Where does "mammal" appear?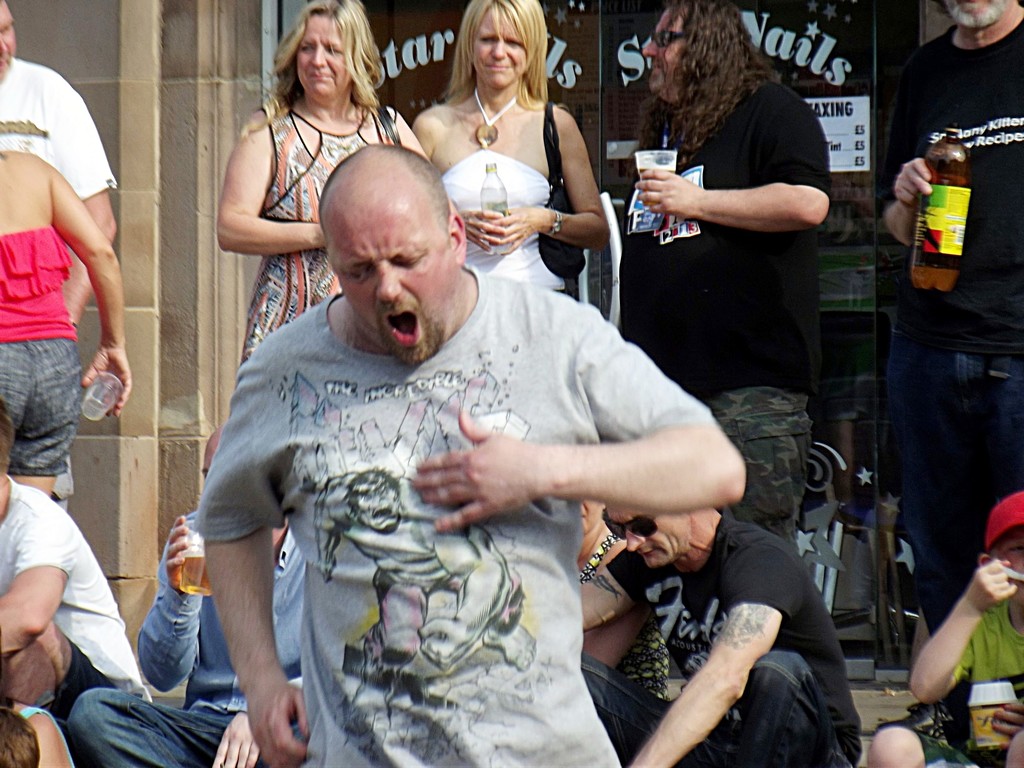
Appears at box=[881, 0, 1023, 749].
